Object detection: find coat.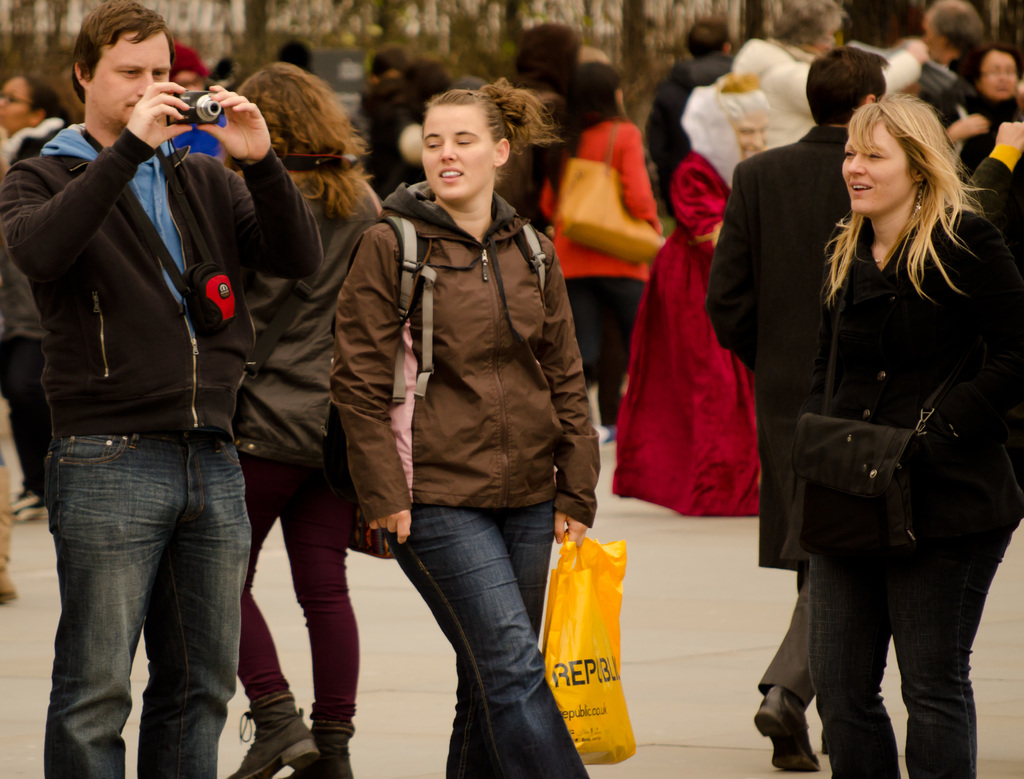
x1=777 y1=189 x2=1023 y2=601.
